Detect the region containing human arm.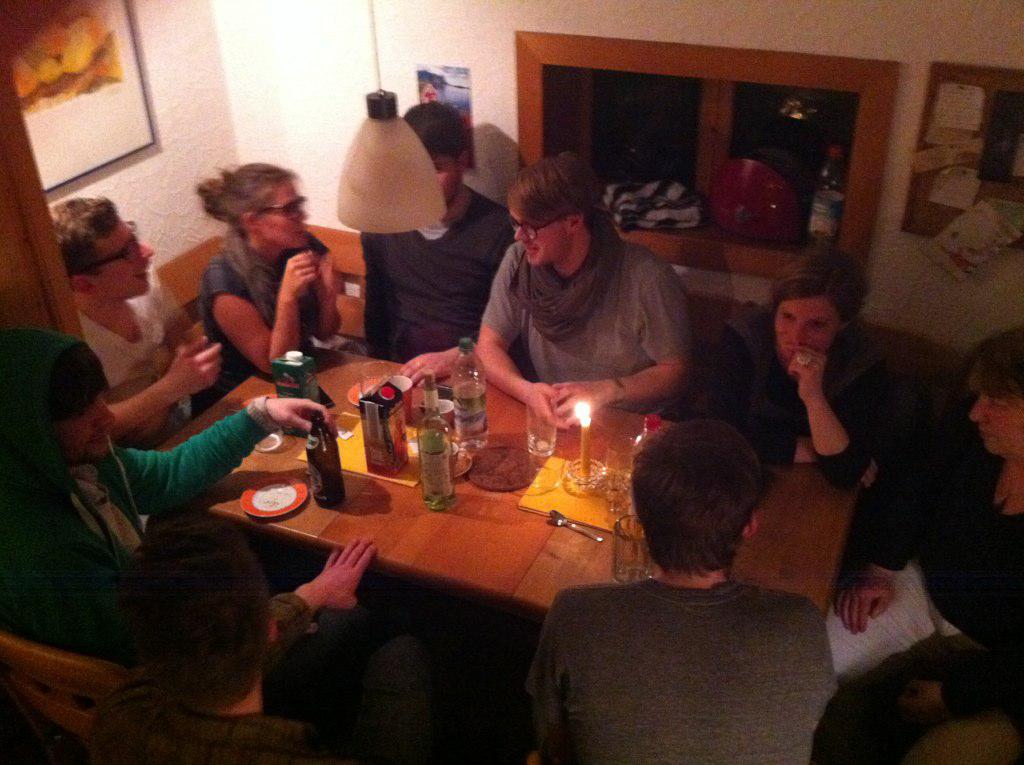
<box>691,321,822,466</box>.
